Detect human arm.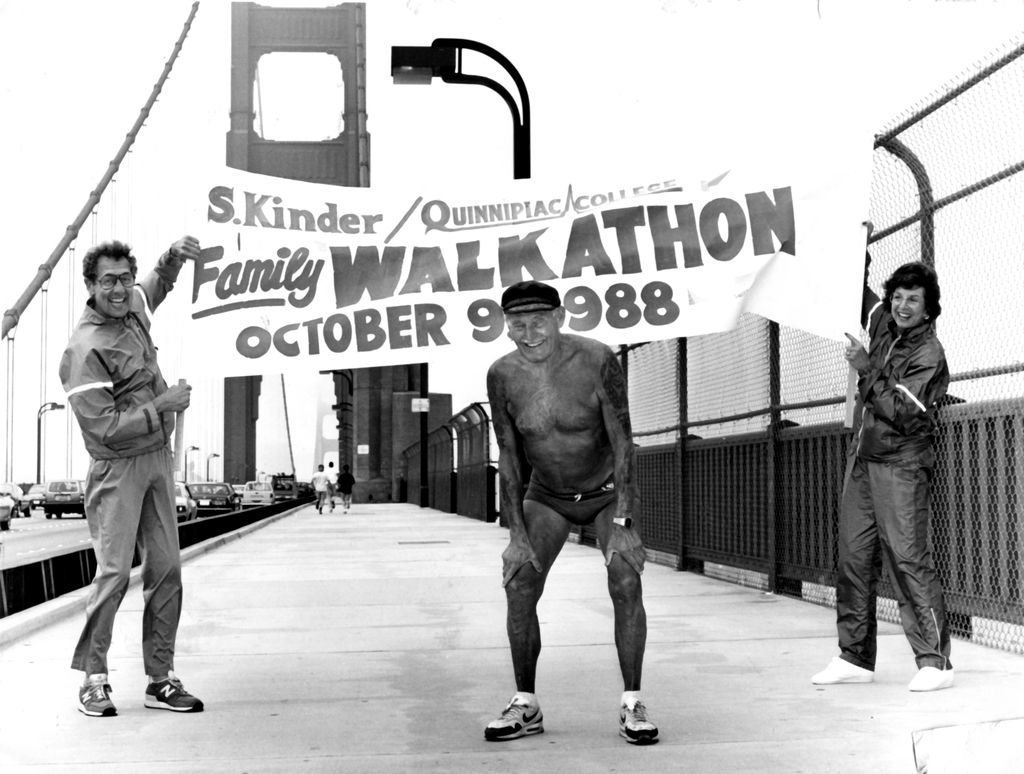
Detected at left=603, top=353, right=646, bottom=574.
